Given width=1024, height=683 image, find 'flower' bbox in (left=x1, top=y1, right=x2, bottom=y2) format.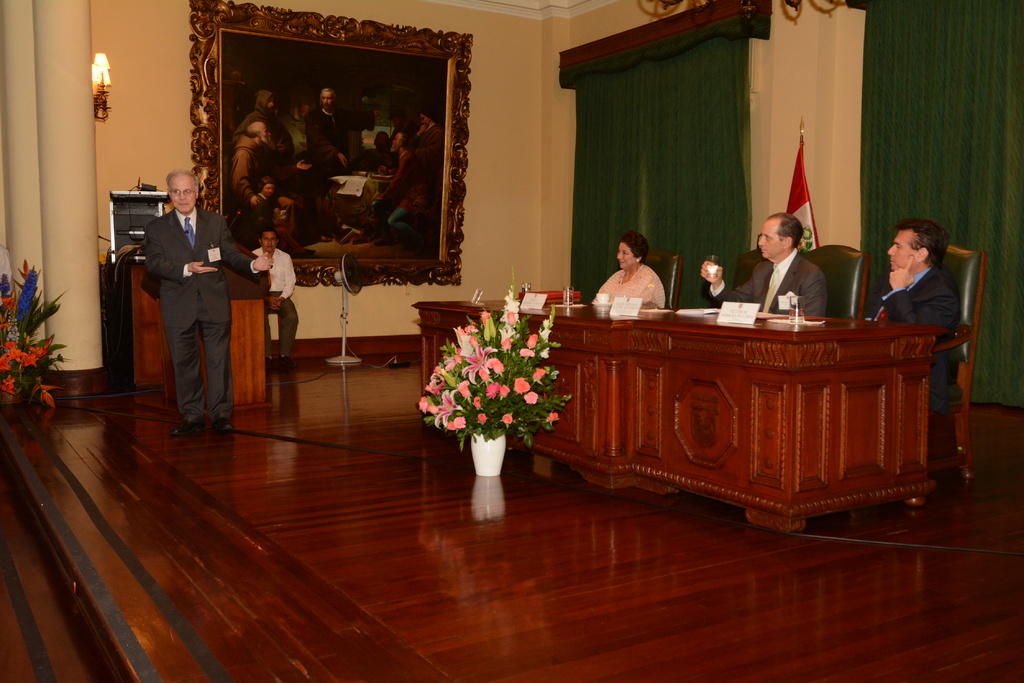
(left=23, top=348, right=37, bottom=366).
